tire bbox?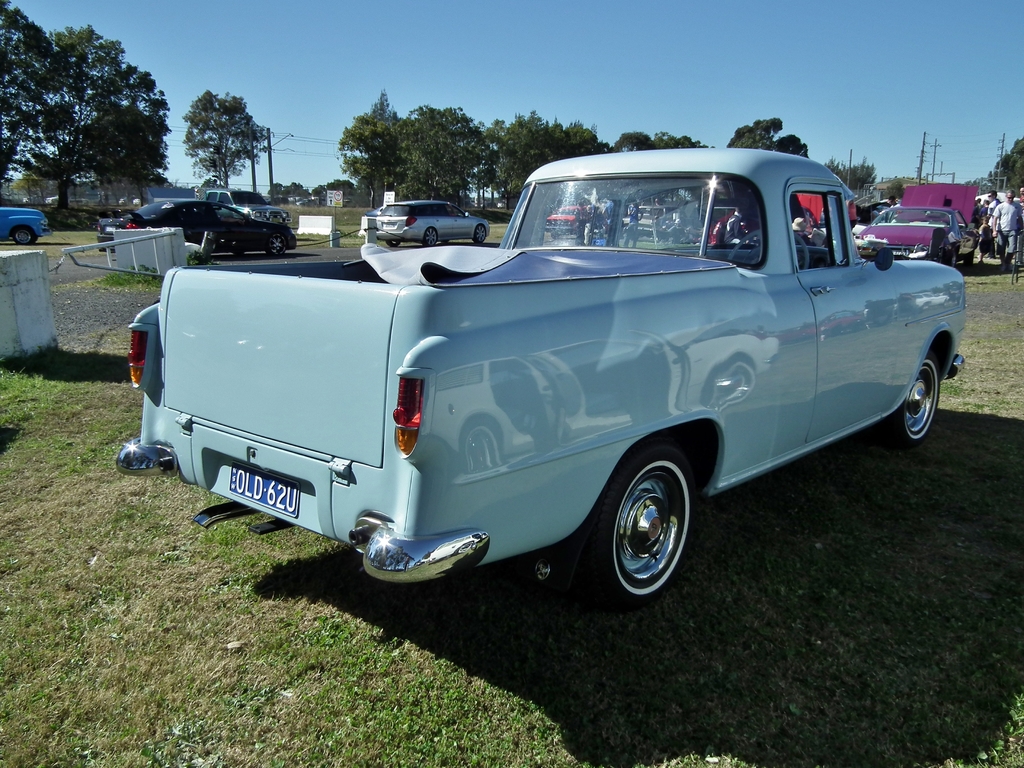
10,225,37,244
